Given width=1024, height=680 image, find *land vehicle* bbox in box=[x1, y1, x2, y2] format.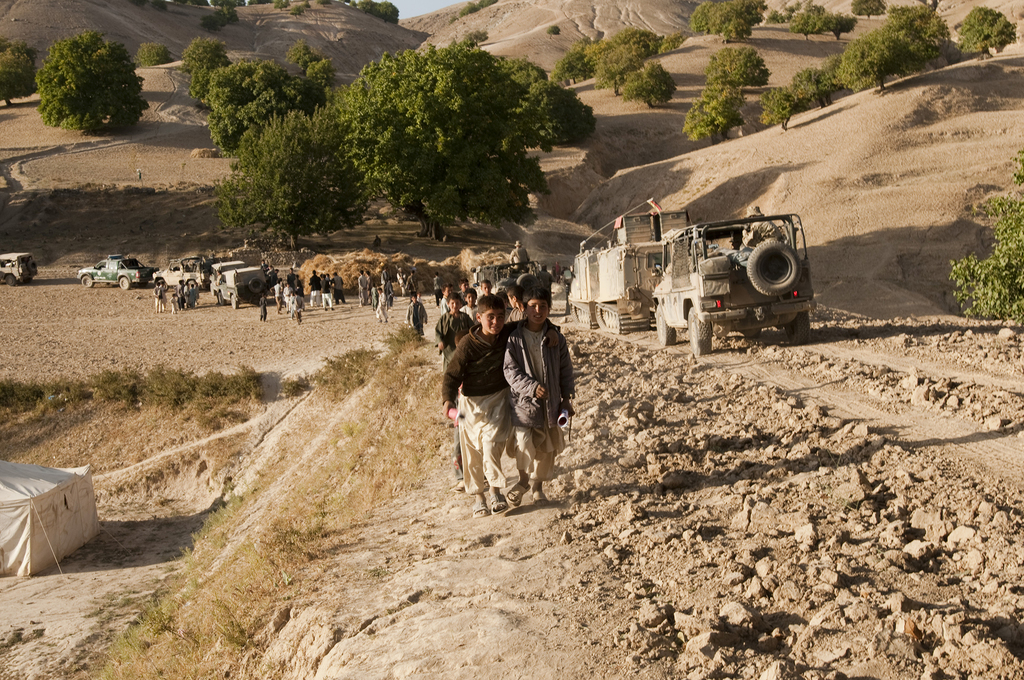
box=[209, 257, 270, 312].
